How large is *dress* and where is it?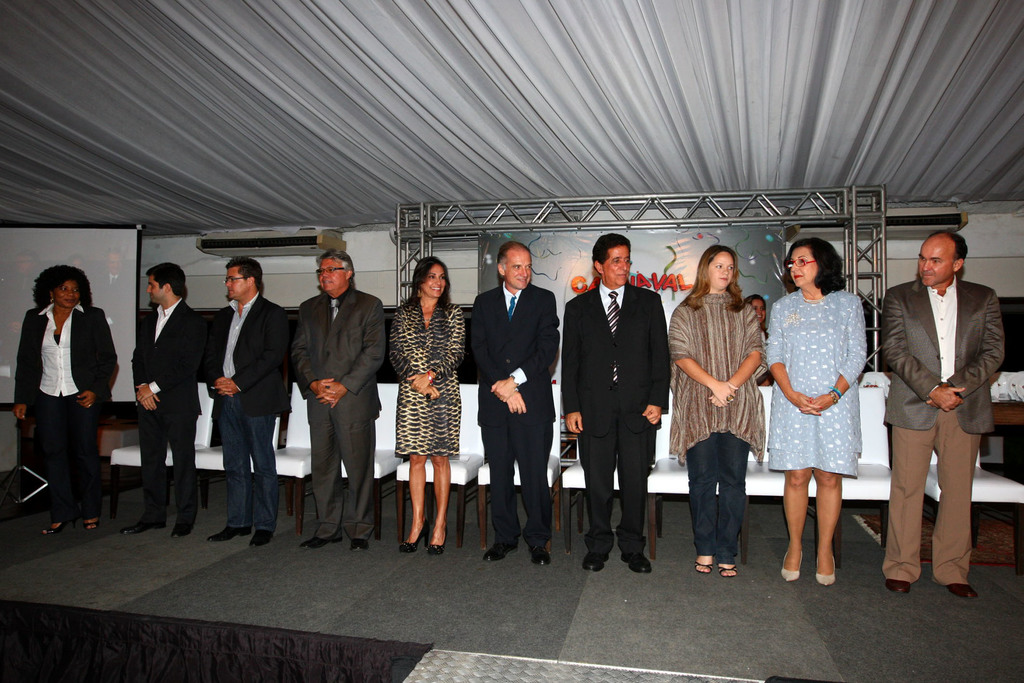
Bounding box: (769, 288, 862, 480).
